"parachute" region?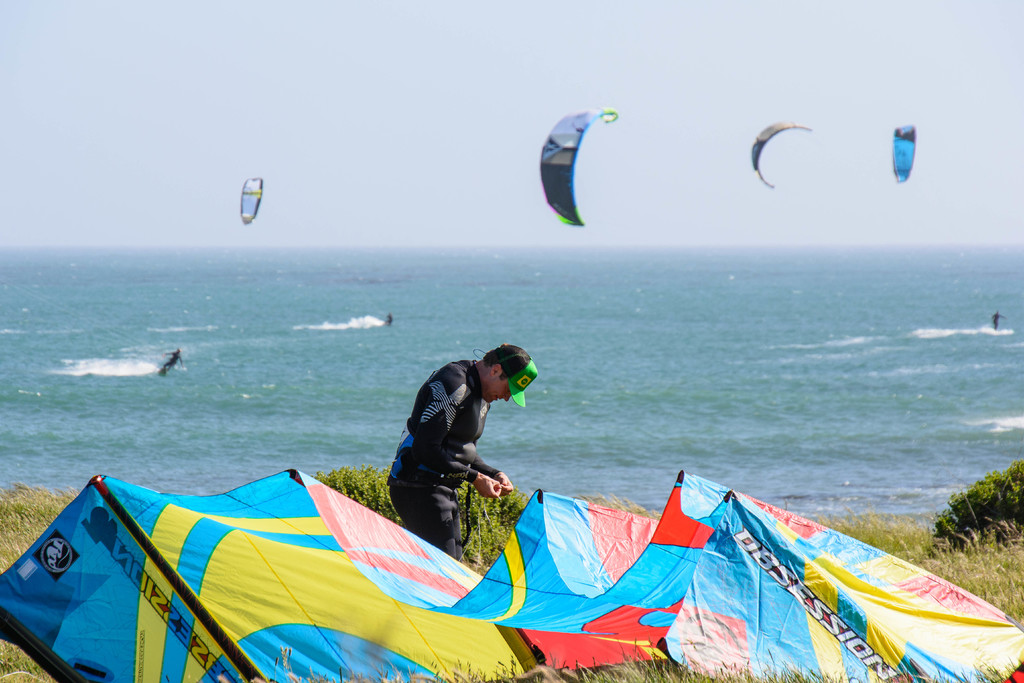
237, 177, 267, 225
